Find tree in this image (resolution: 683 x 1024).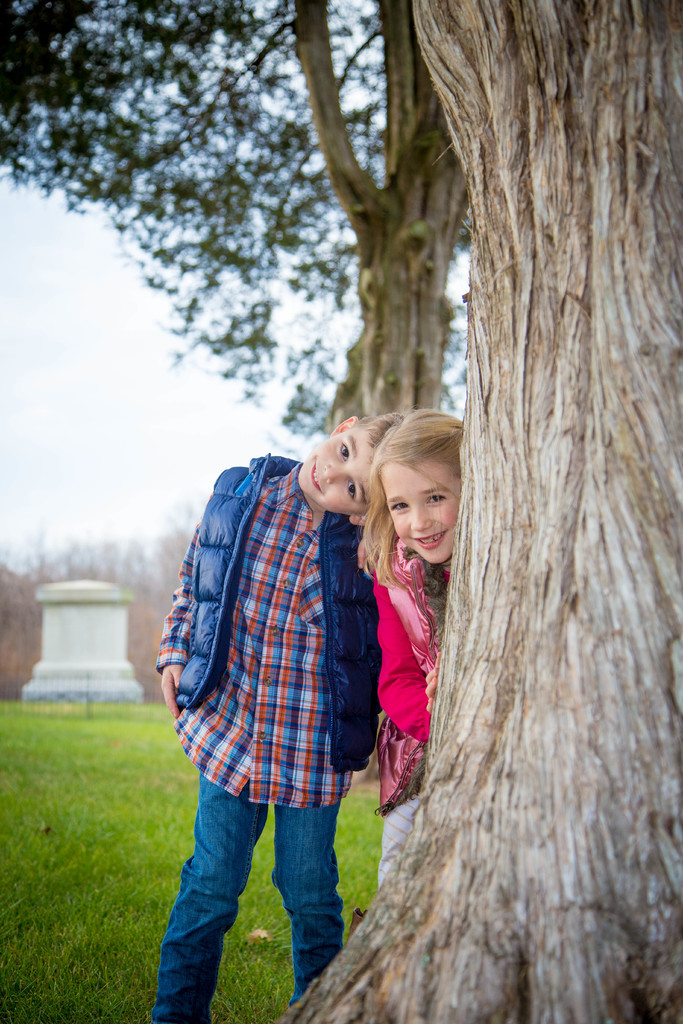
region(0, 0, 470, 793).
